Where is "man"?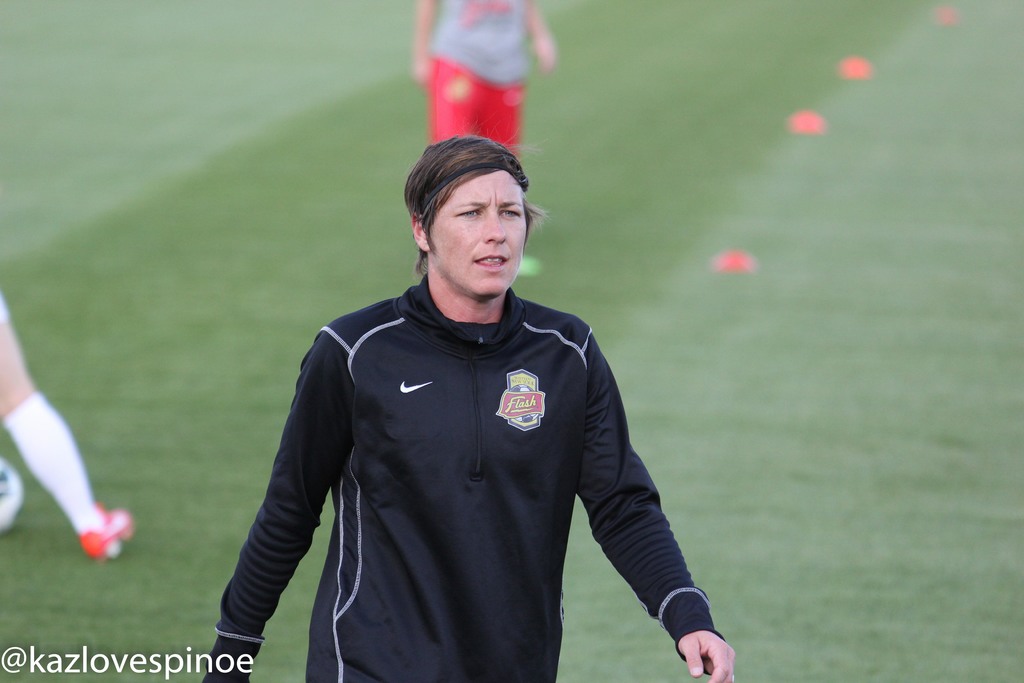
176 152 586 673.
